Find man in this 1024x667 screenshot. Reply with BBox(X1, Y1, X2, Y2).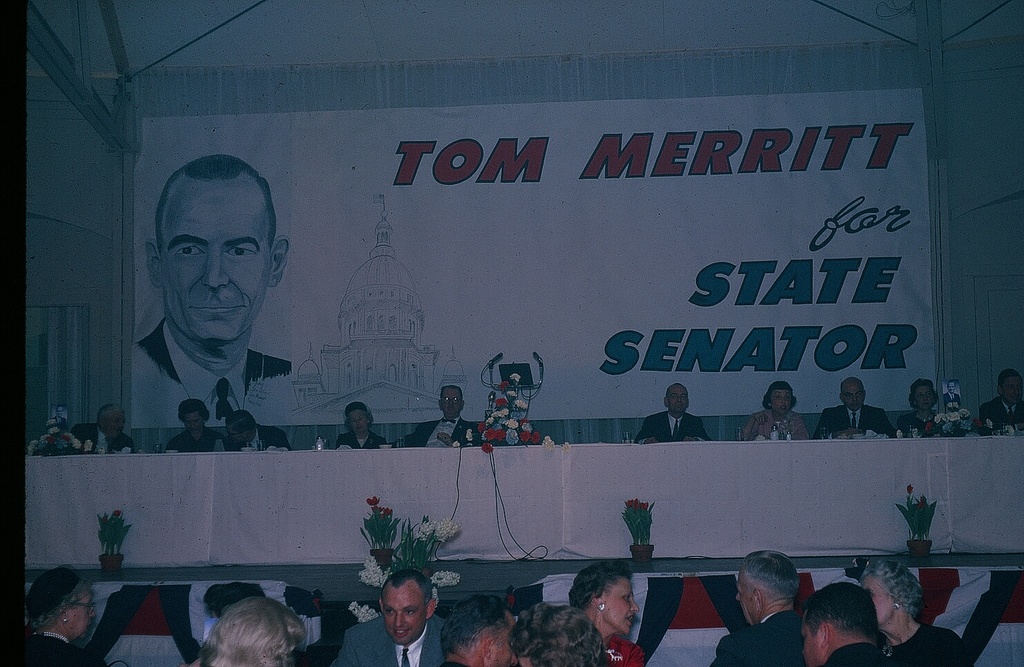
BBox(641, 388, 710, 449).
